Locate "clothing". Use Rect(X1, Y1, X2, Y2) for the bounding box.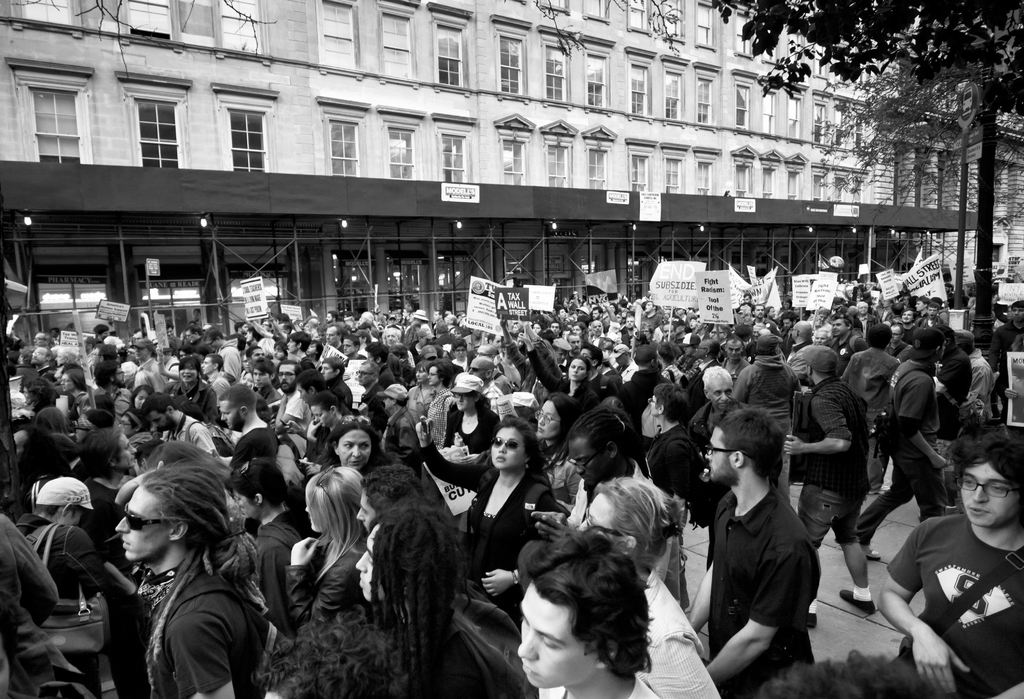
Rect(159, 412, 223, 452).
